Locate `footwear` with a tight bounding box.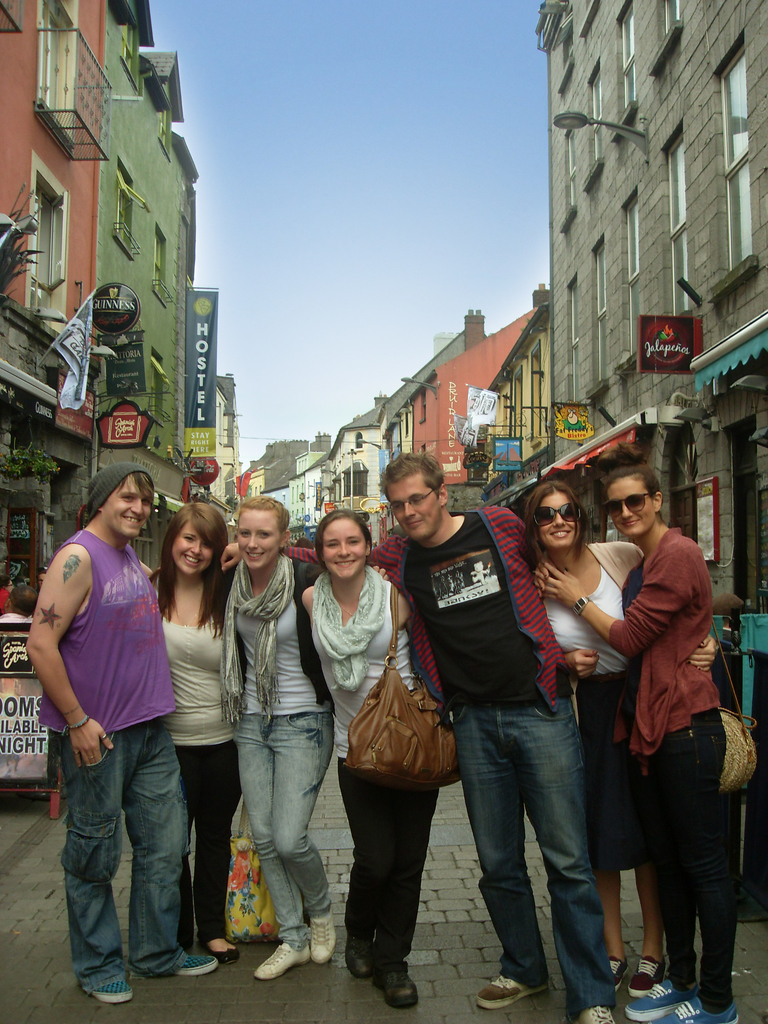
{"left": 626, "top": 947, "right": 658, "bottom": 998}.
